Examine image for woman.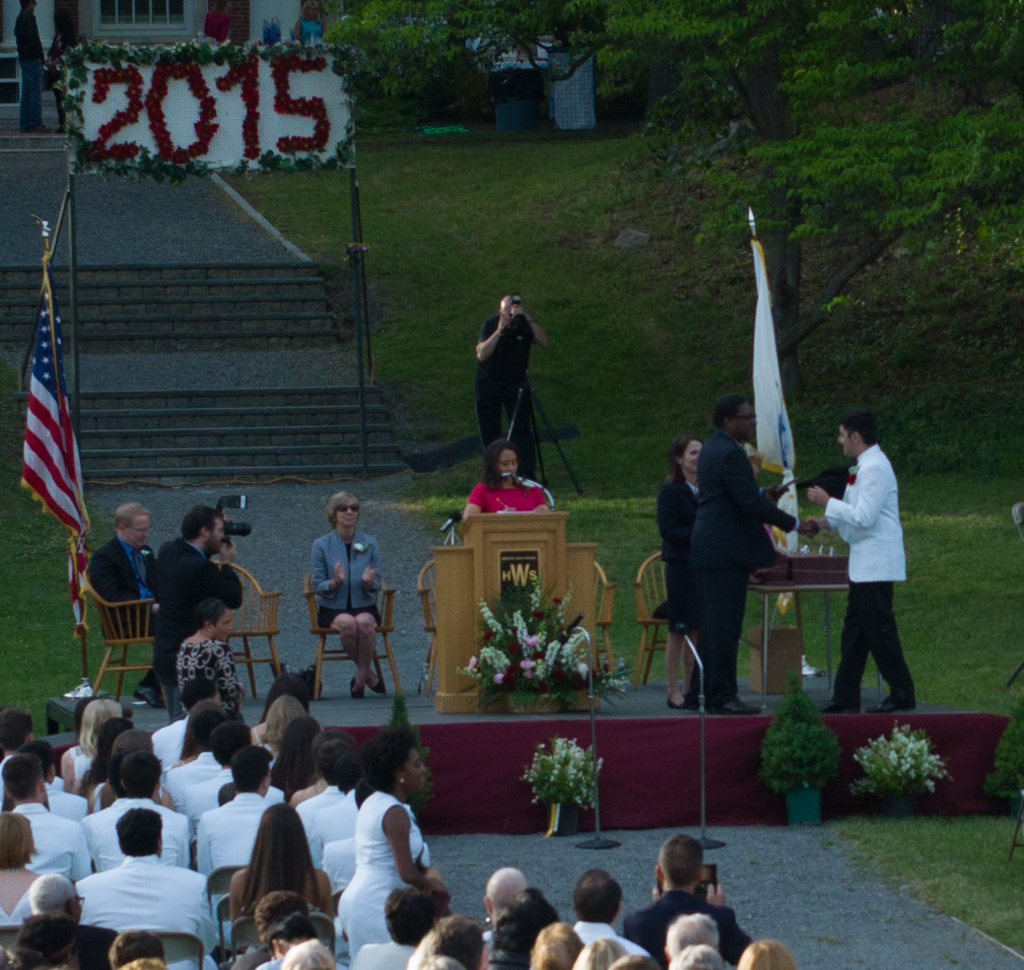
Examination result: BBox(250, 675, 313, 742).
